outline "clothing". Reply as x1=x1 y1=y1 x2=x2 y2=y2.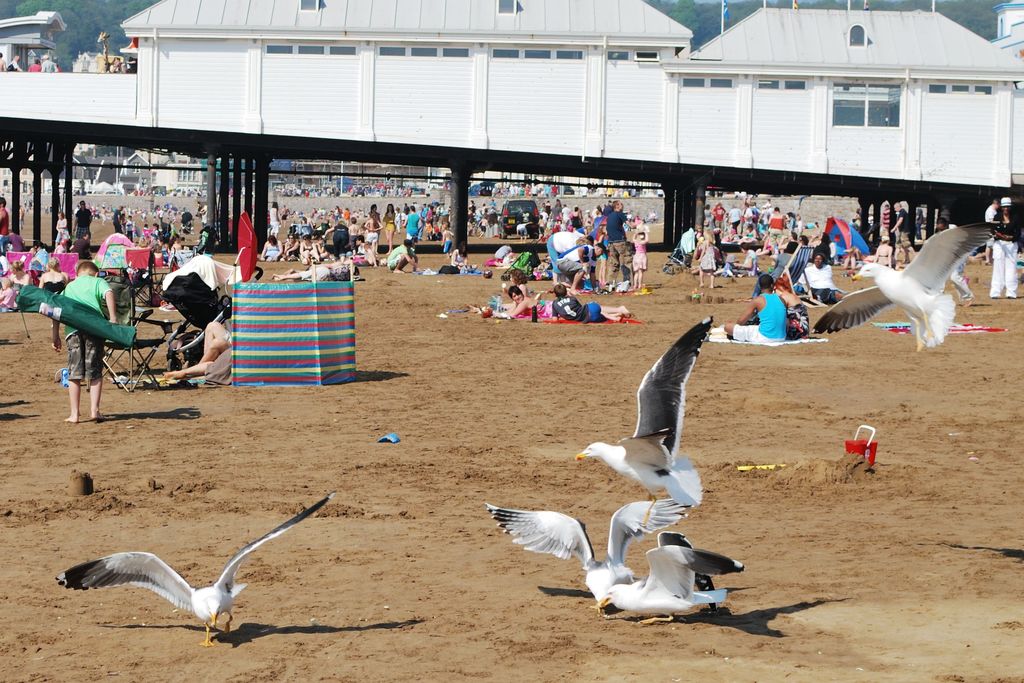
x1=606 y1=208 x2=632 y2=282.
